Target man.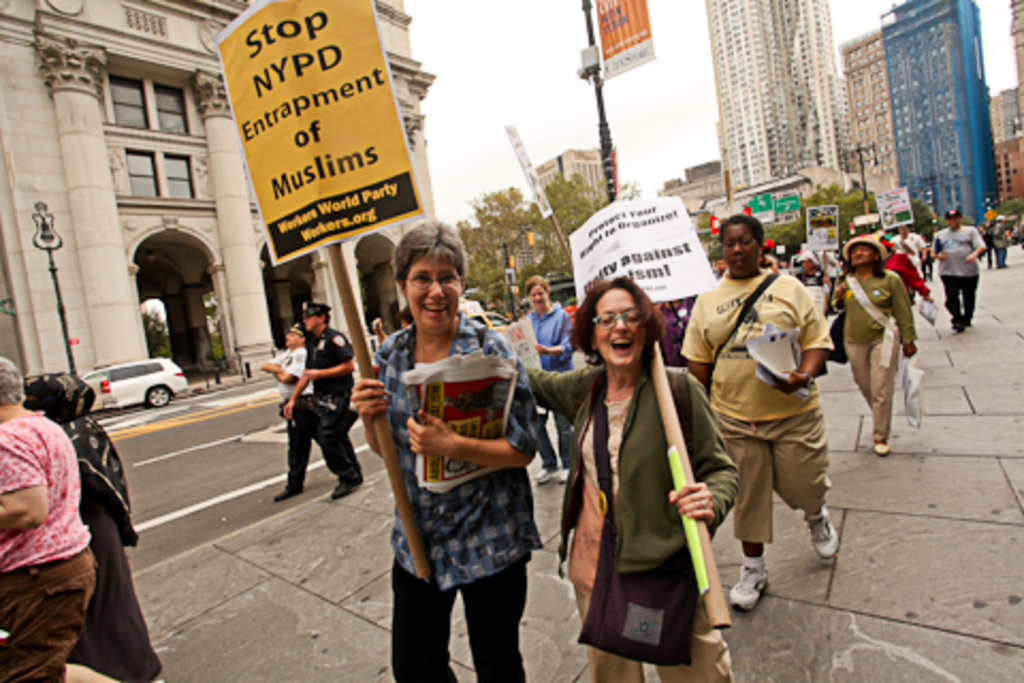
Target region: select_region(290, 299, 373, 487).
